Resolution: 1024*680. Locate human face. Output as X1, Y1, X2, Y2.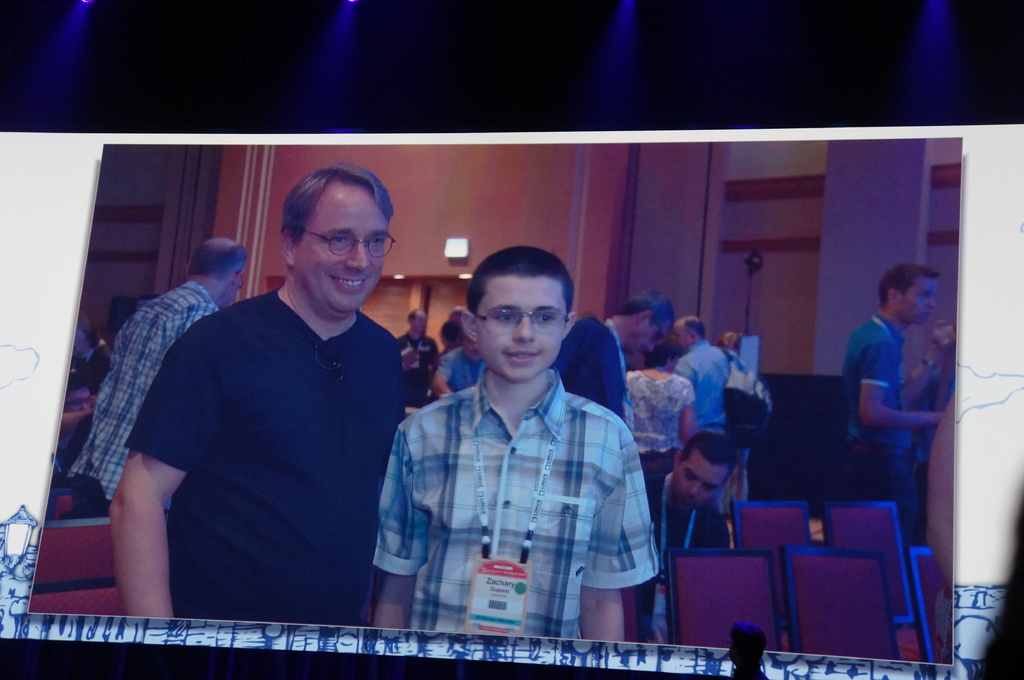
629, 323, 666, 356.
